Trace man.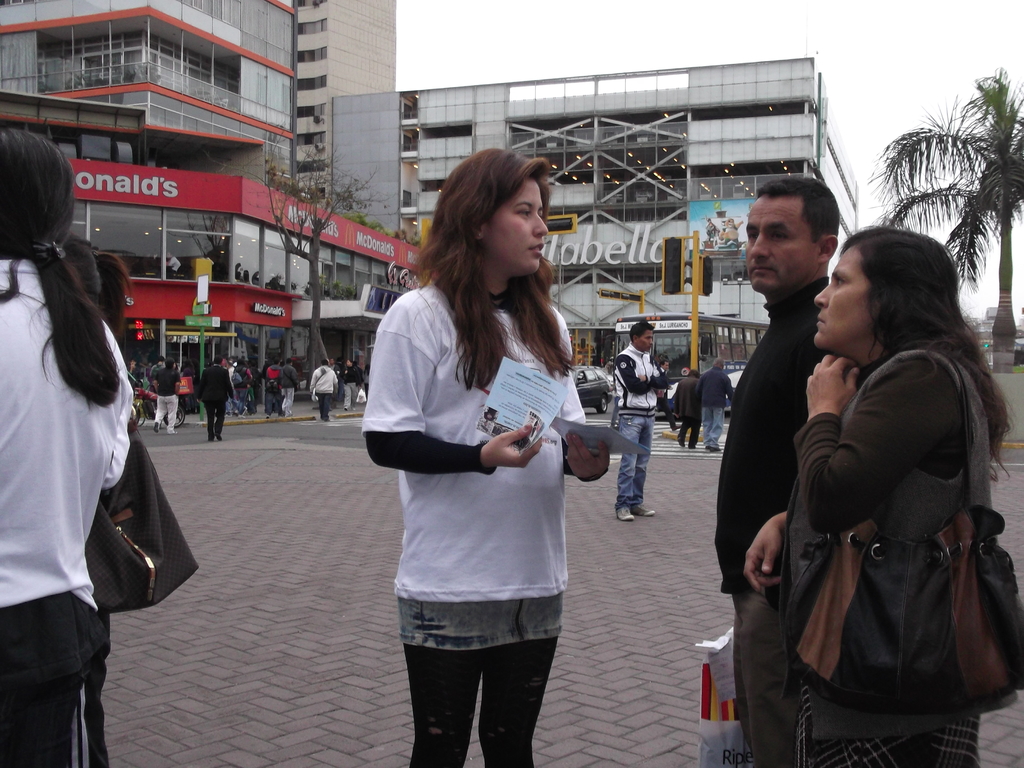
Traced to 280 360 301 422.
